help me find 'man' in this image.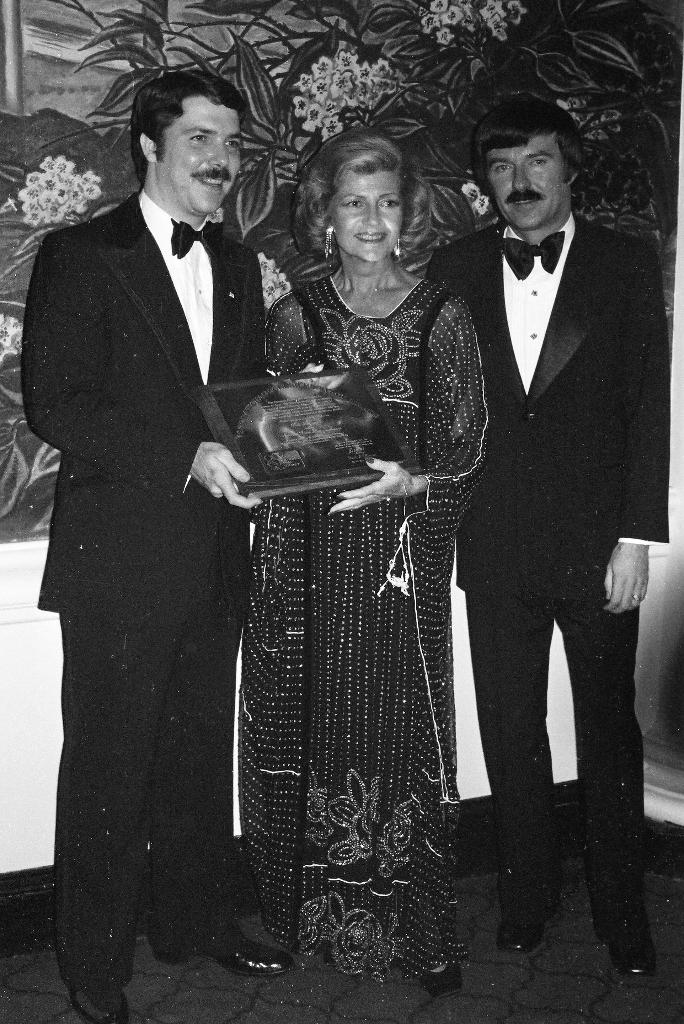
Found it: left=35, top=46, right=316, bottom=973.
